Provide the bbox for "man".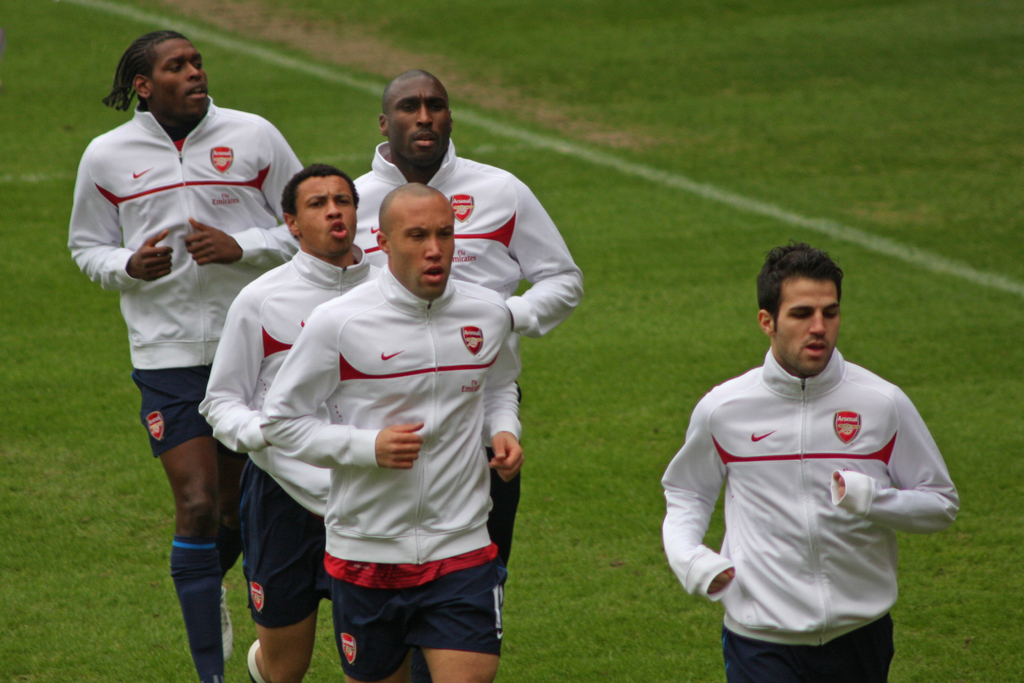
<bbox>351, 69, 588, 577</bbox>.
